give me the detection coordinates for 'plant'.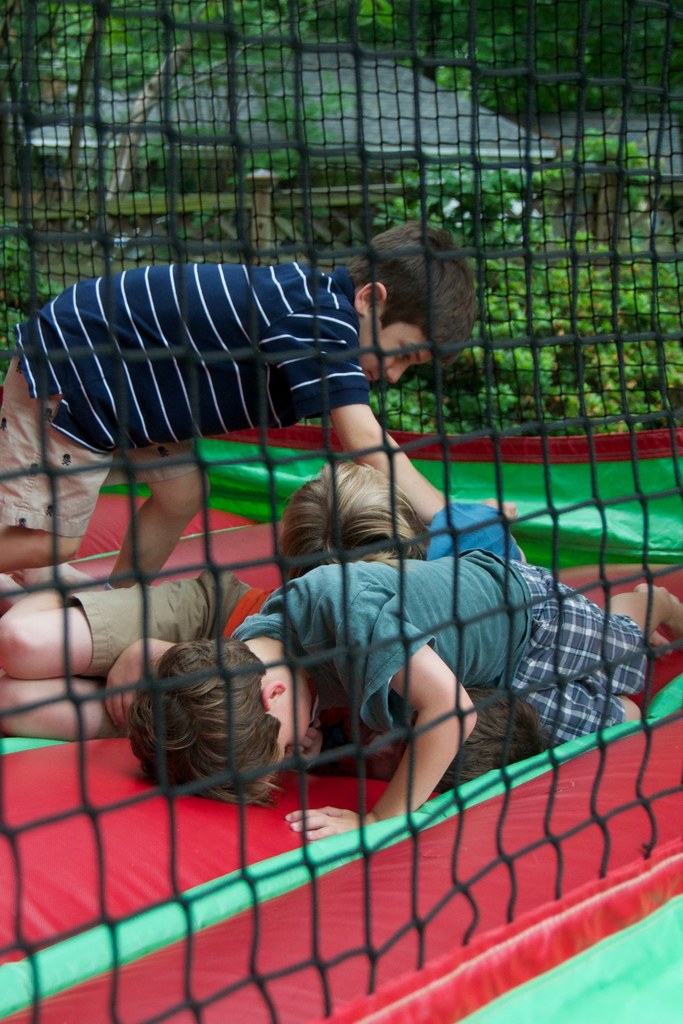
region(357, 141, 561, 264).
